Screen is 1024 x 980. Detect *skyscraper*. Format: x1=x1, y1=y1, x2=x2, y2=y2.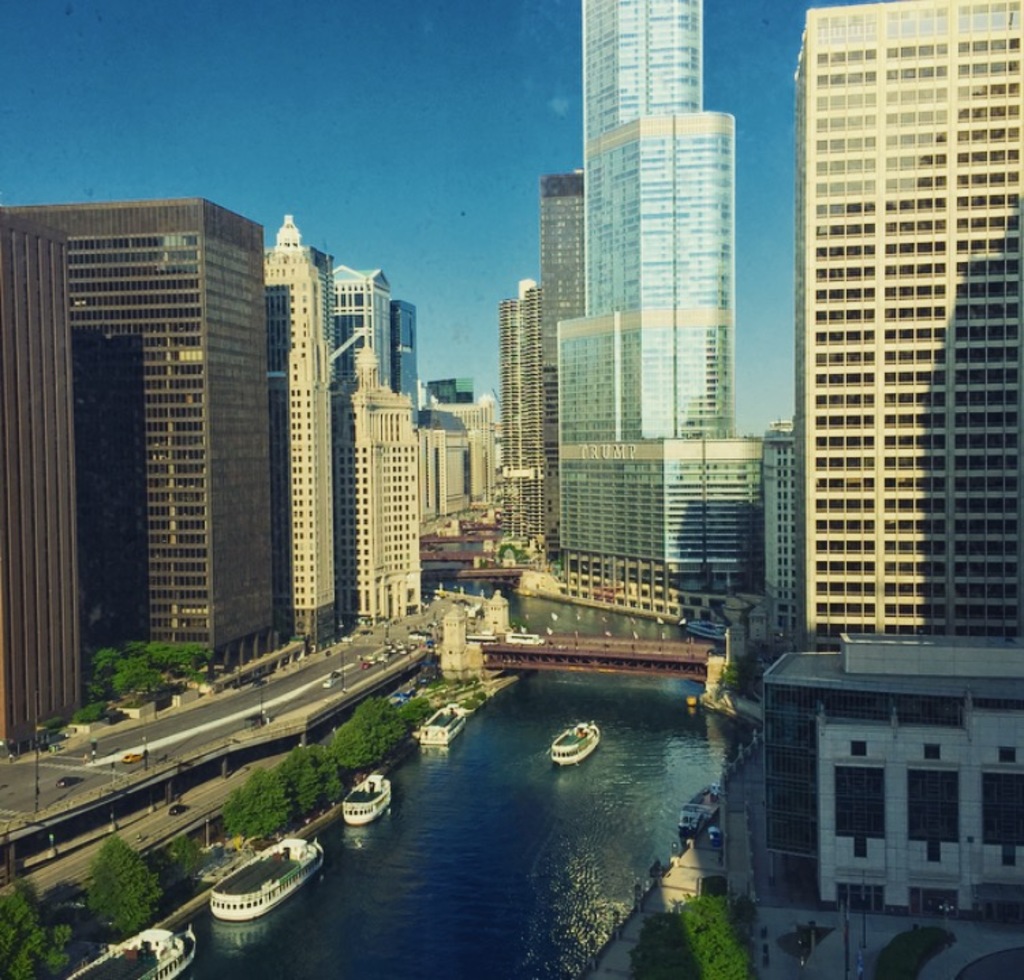
x1=248, y1=213, x2=332, y2=650.
